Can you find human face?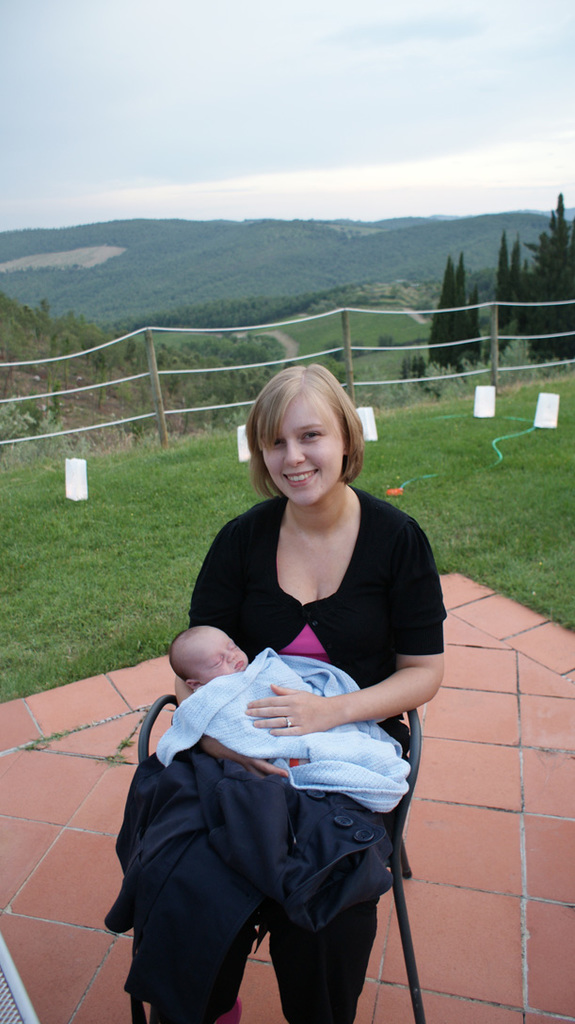
Yes, bounding box: crop(259, 384, 353, 506).
